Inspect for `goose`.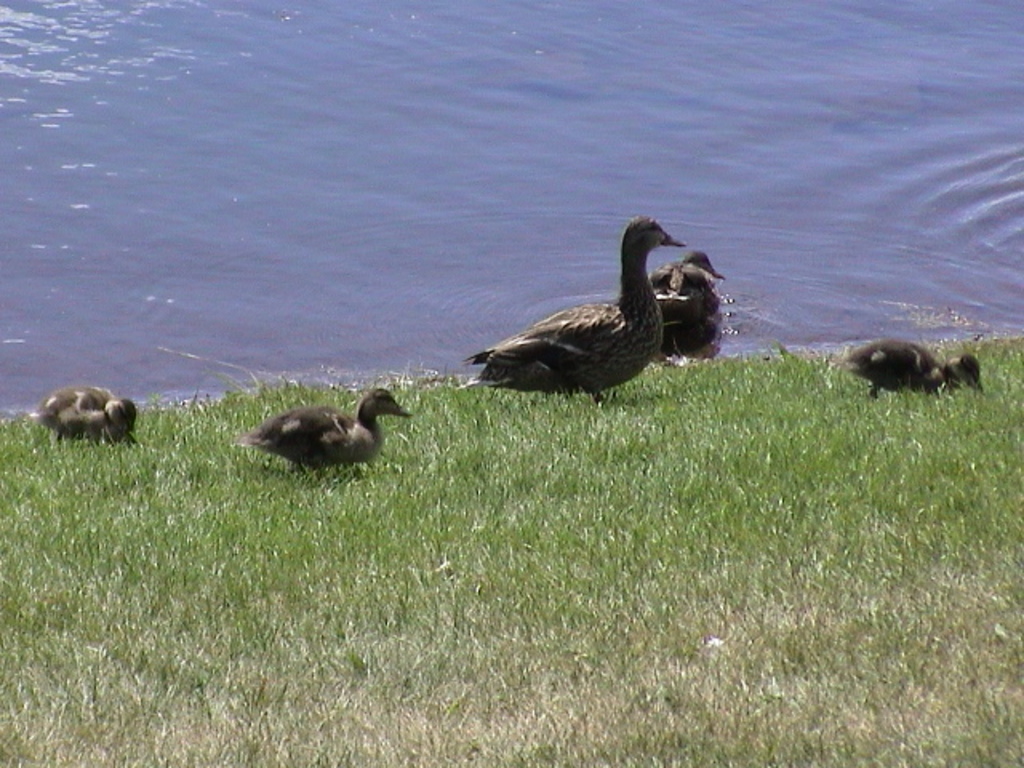
Inspection: (659,246,734,304).
